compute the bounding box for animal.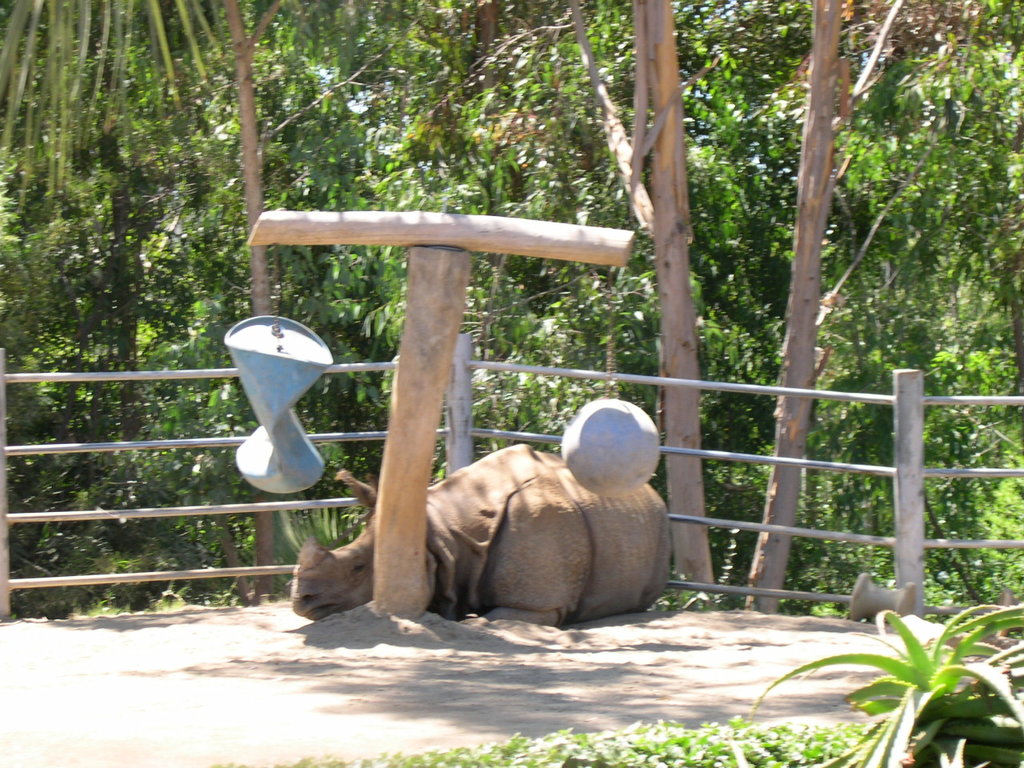
pyautogui.locateOnScreen(298, 438, 678, 620).
